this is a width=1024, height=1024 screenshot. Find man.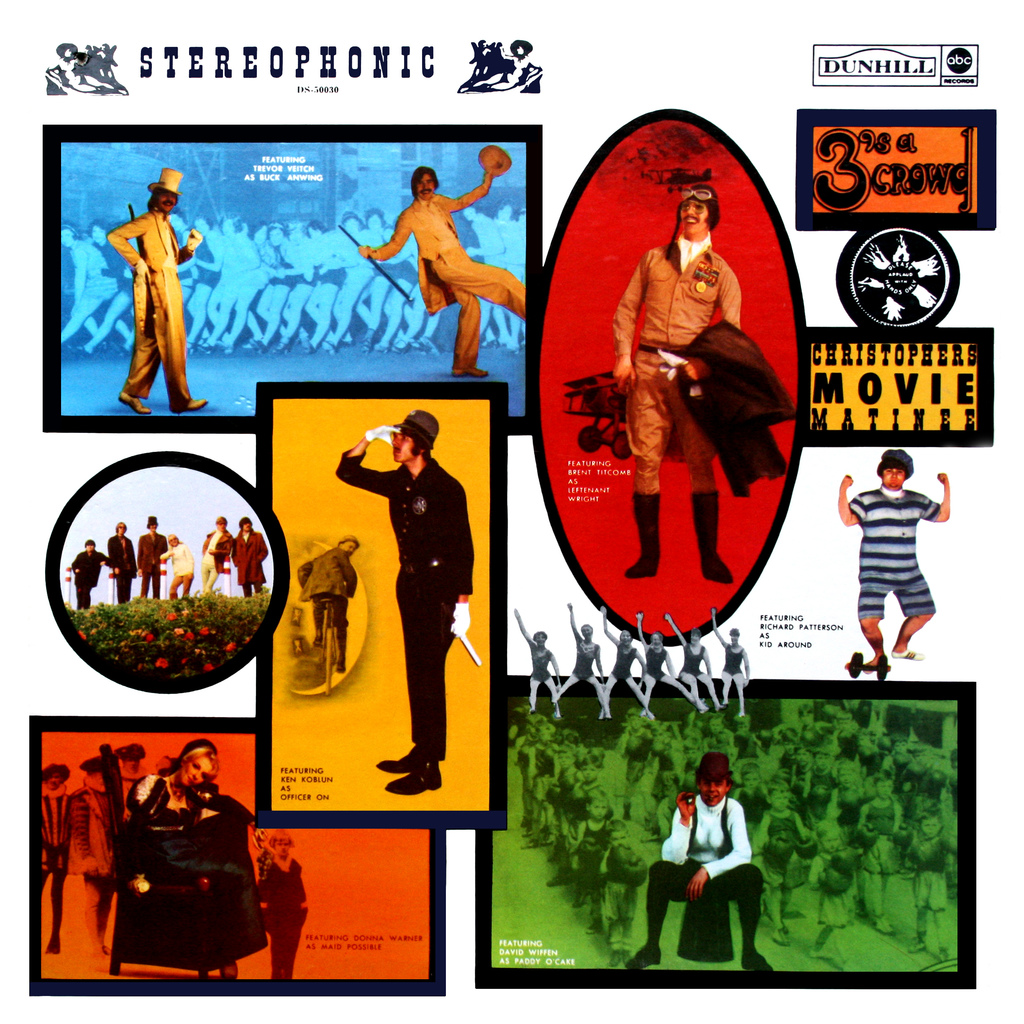
Bounding box: x1=356 y1=406 x2=484 y2=811.
